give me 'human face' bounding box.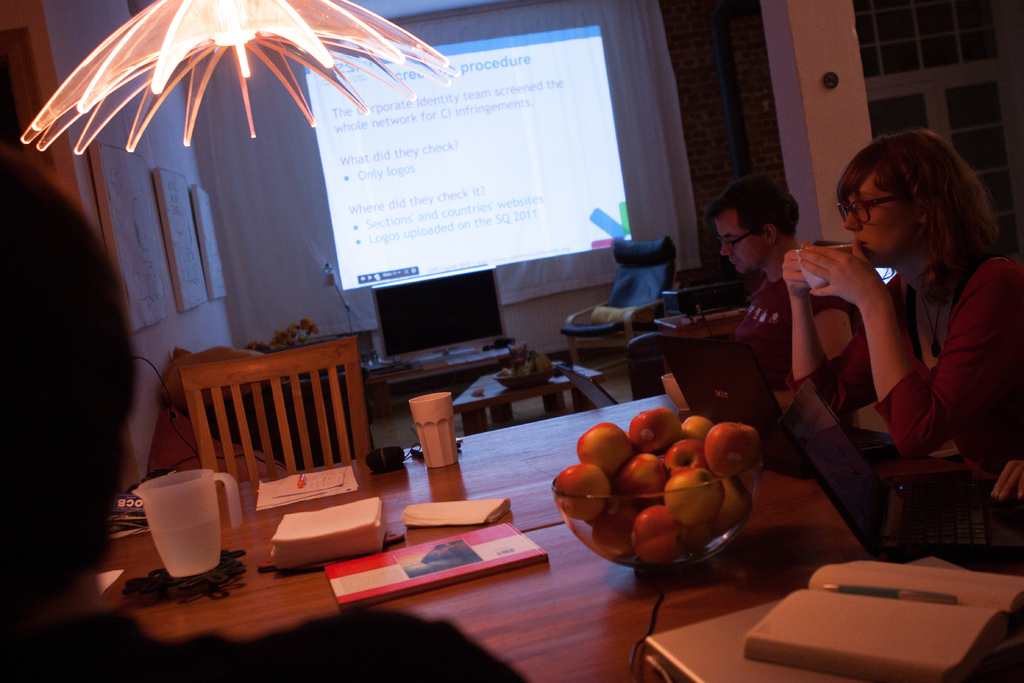
[828,172,909,264].
